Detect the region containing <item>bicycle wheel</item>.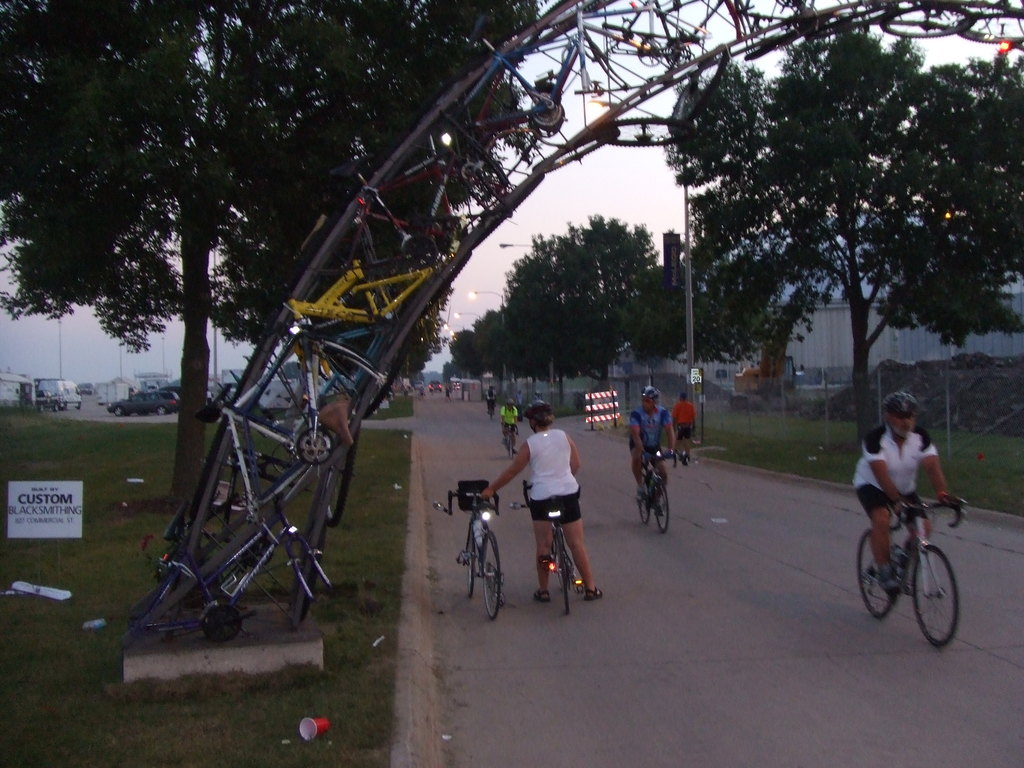
x1=463, y1=521, x2=473, y2=602.
